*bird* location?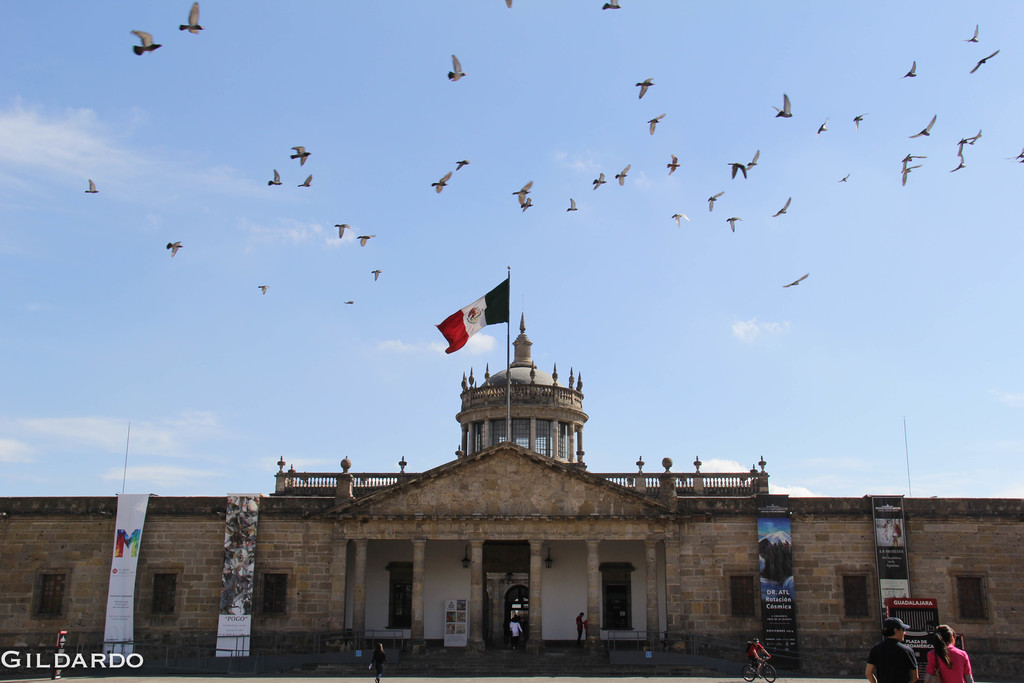
253 281 268 295
